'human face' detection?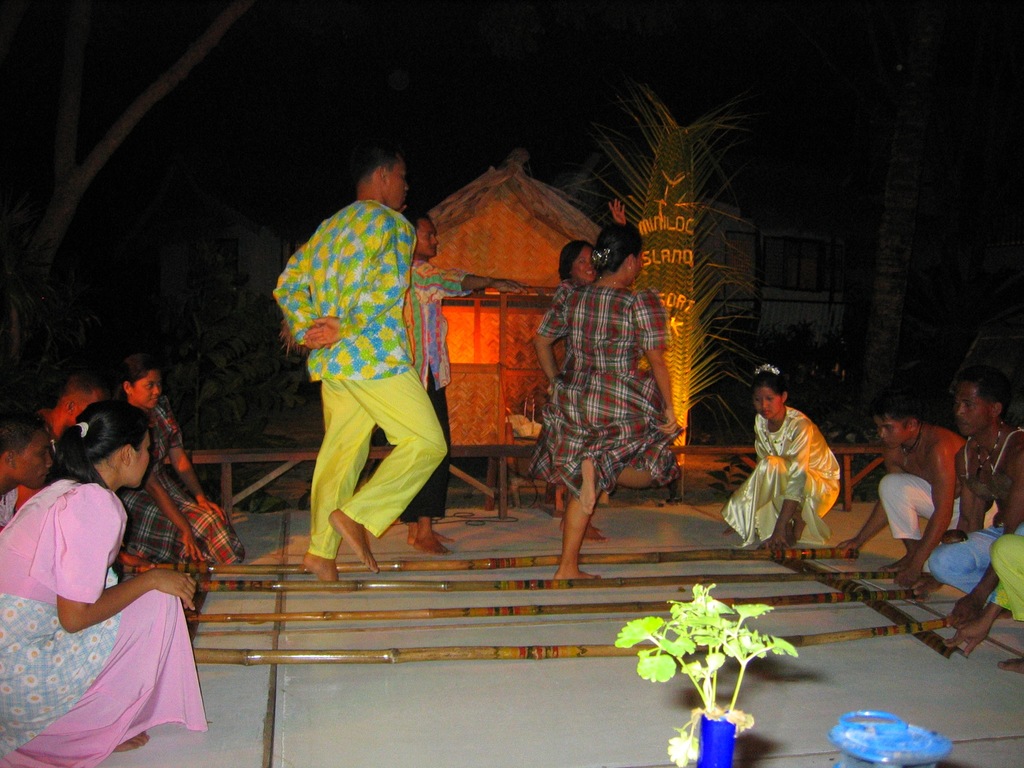
{"left": 127, "top": 431, "right": 153, "bottom": 490}
